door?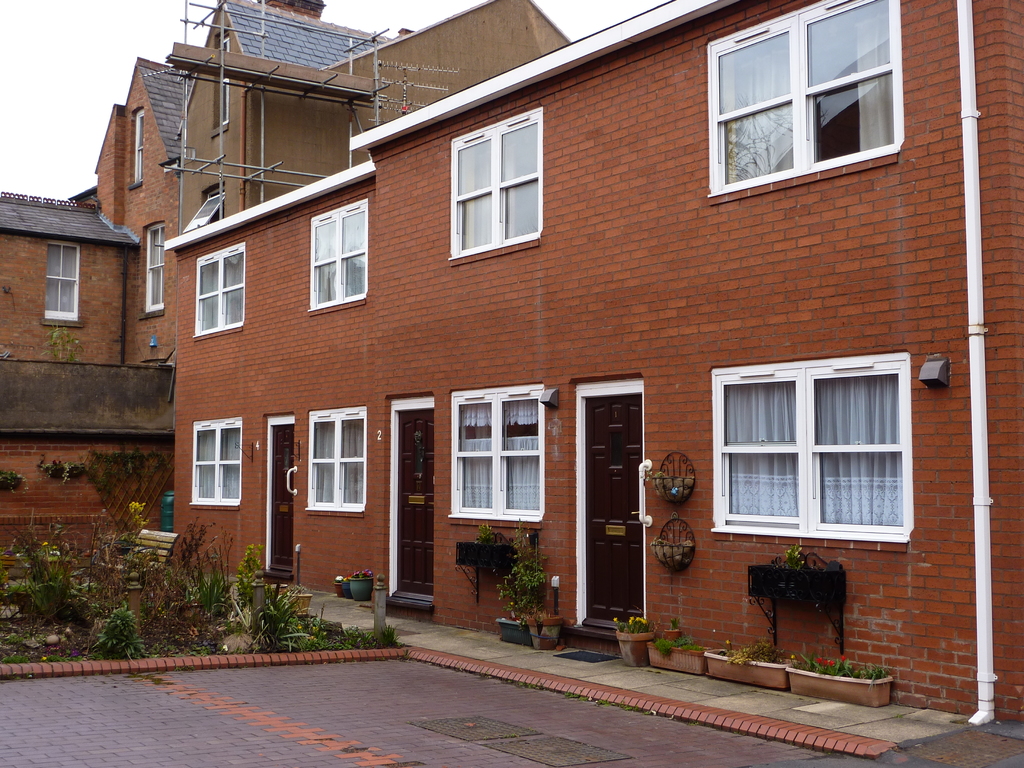
Rect(396, 406, 436, 597)
